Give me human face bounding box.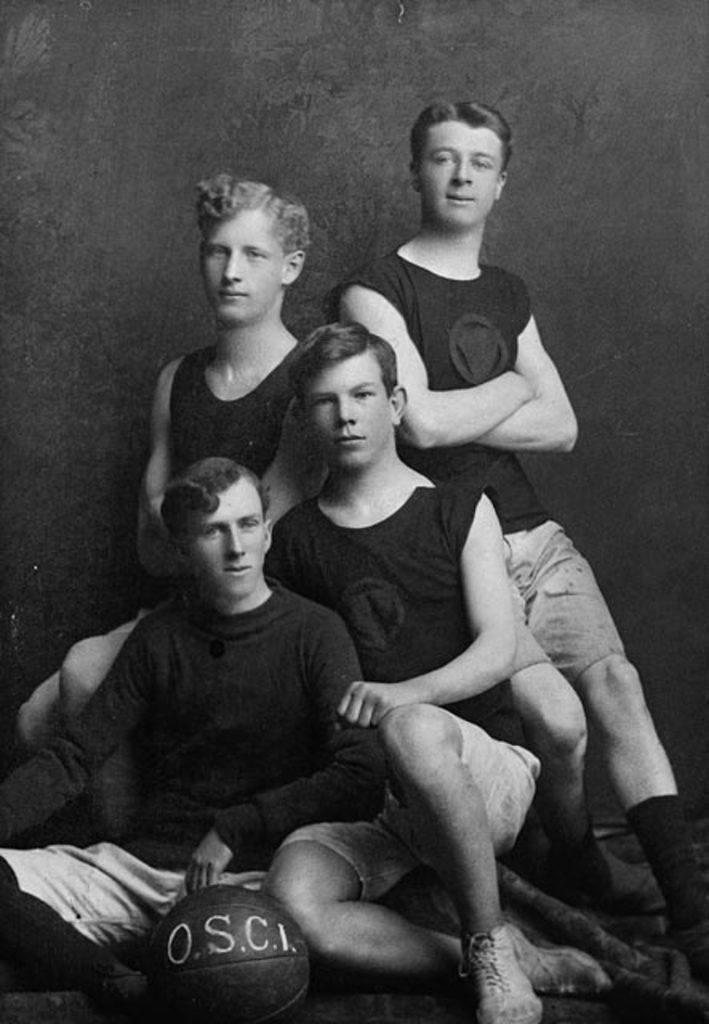
(288,341,411,467).
